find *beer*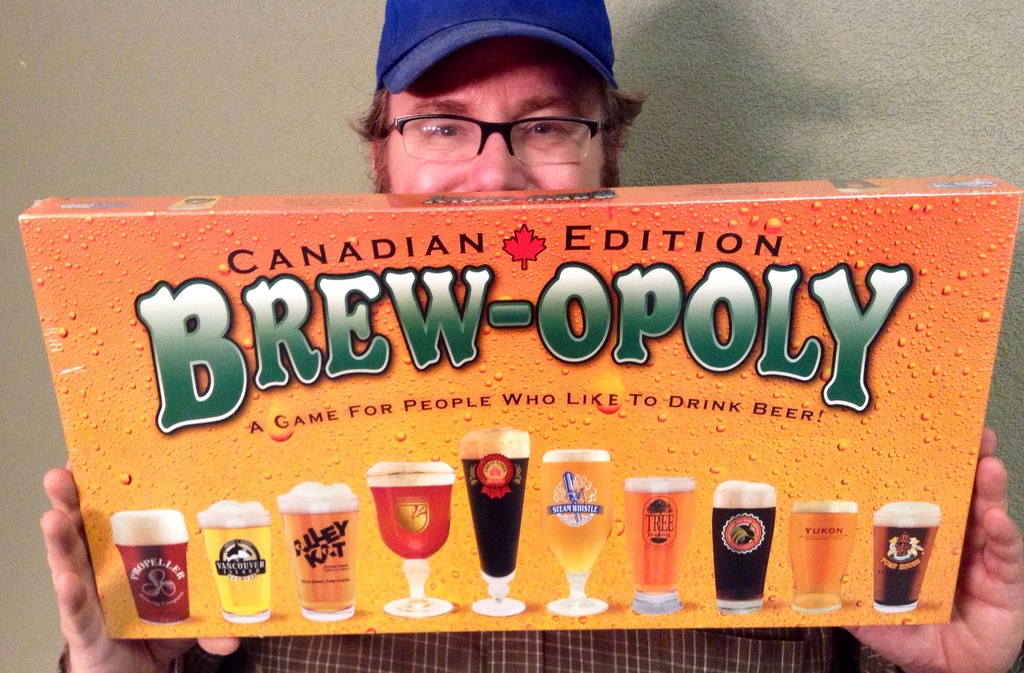
<box>109,491,198,640</box>
